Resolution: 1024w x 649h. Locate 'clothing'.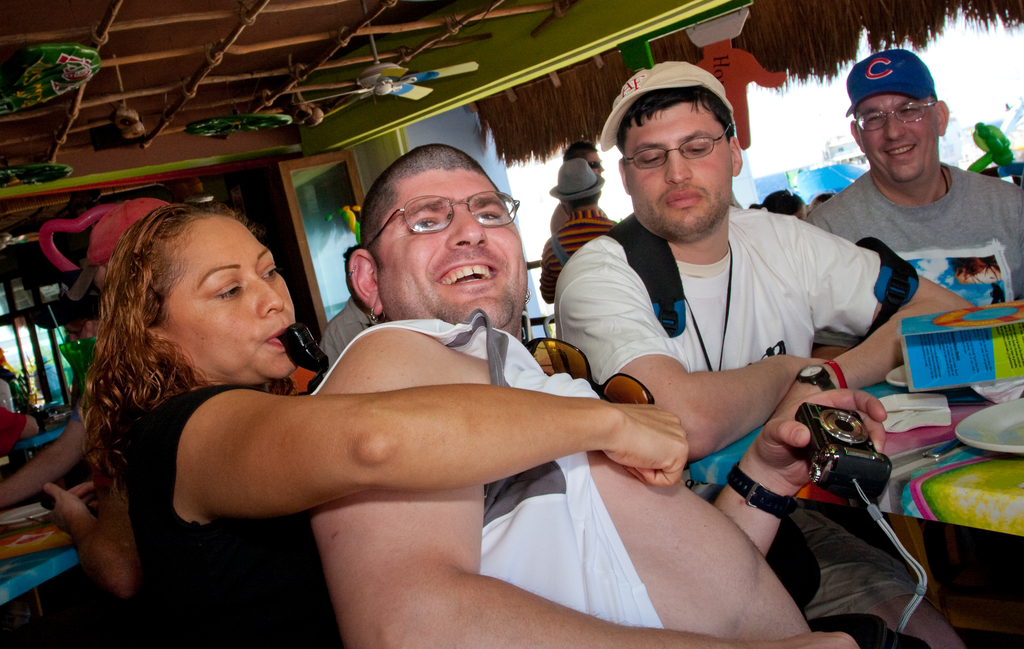
detection(812, 160, 1023, 305).
